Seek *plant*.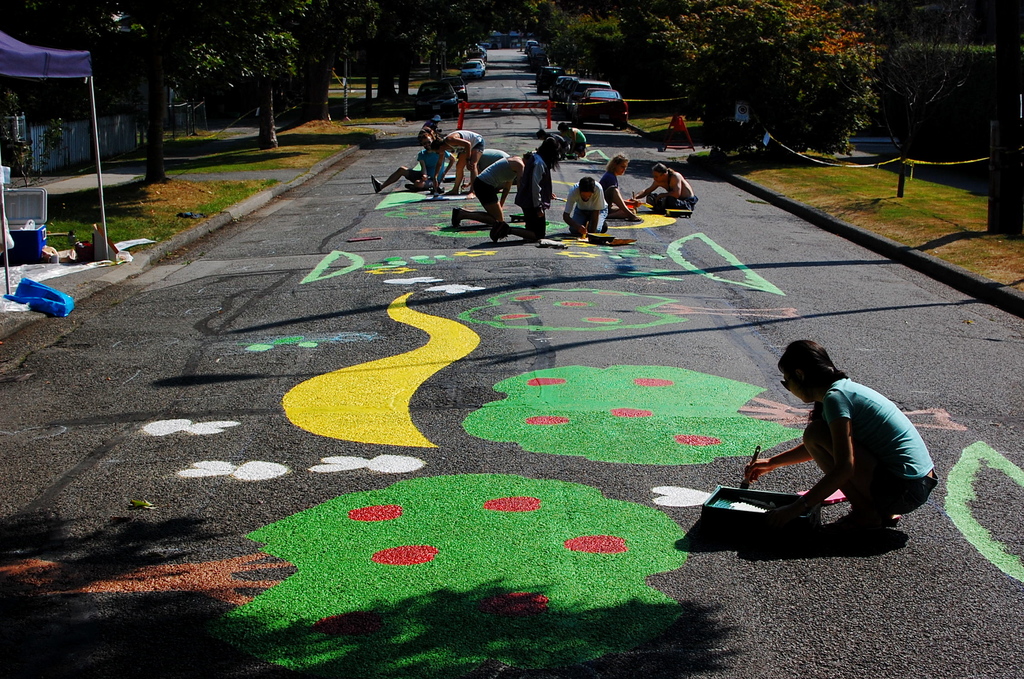
324,85,447,108.
